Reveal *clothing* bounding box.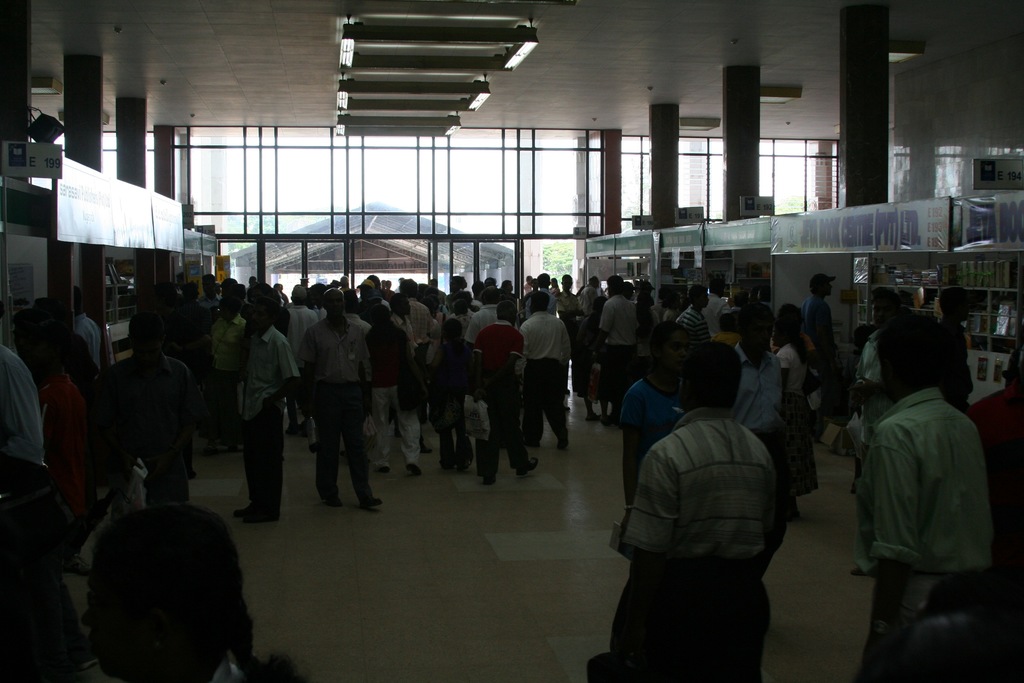
Revealed: rect(735, 348, 790, 460).
